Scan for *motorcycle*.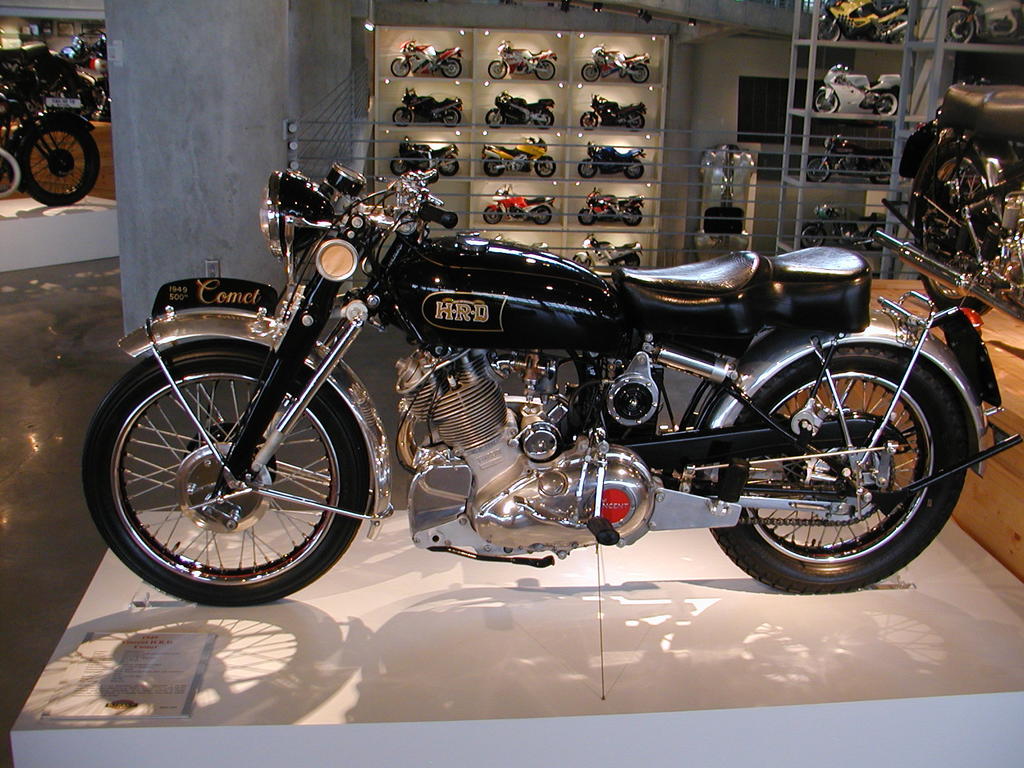
Scan result: <bbox>2, 38, 59, 121</bbox>.
